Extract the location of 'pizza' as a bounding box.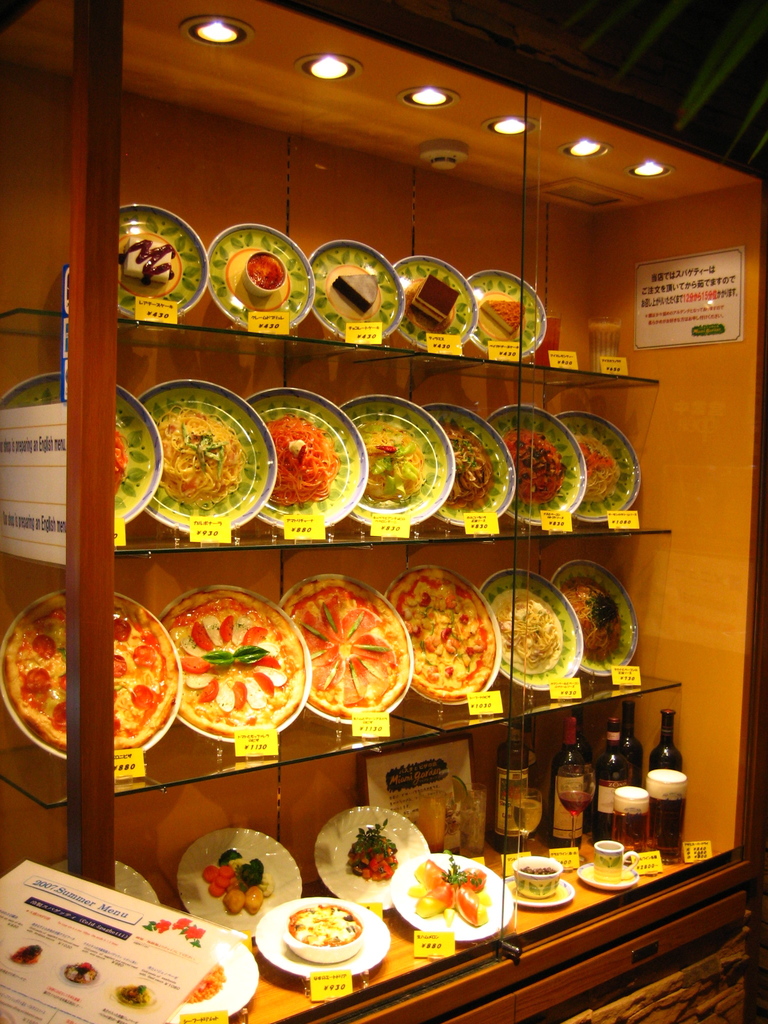
select_region(153, 407, 251, 512).
